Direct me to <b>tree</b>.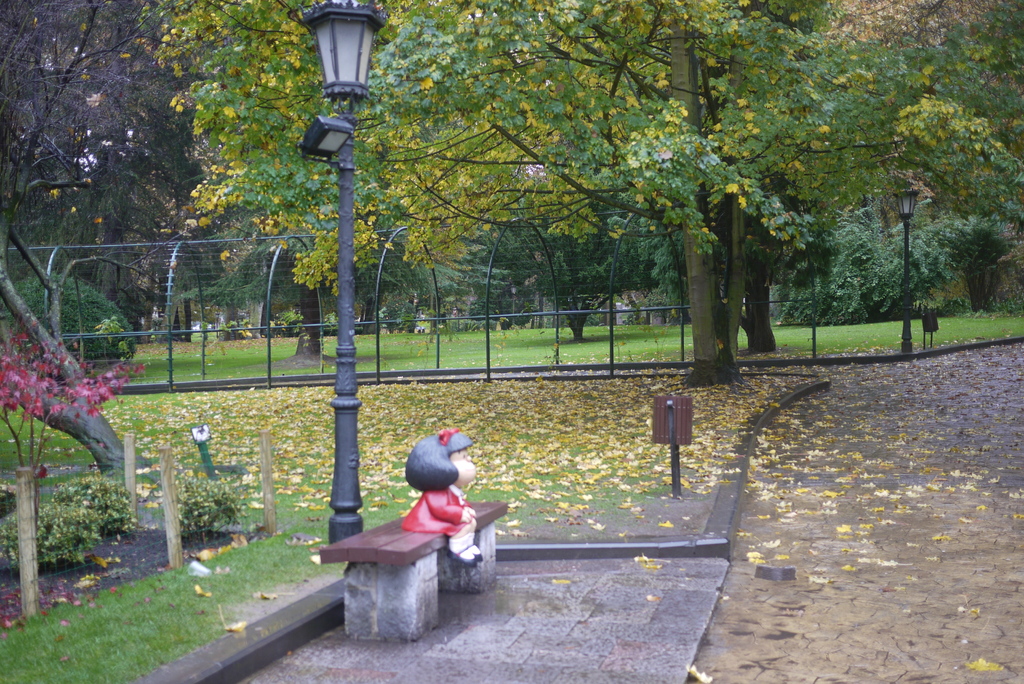
Direction: box(0, 0, 214, 476).
